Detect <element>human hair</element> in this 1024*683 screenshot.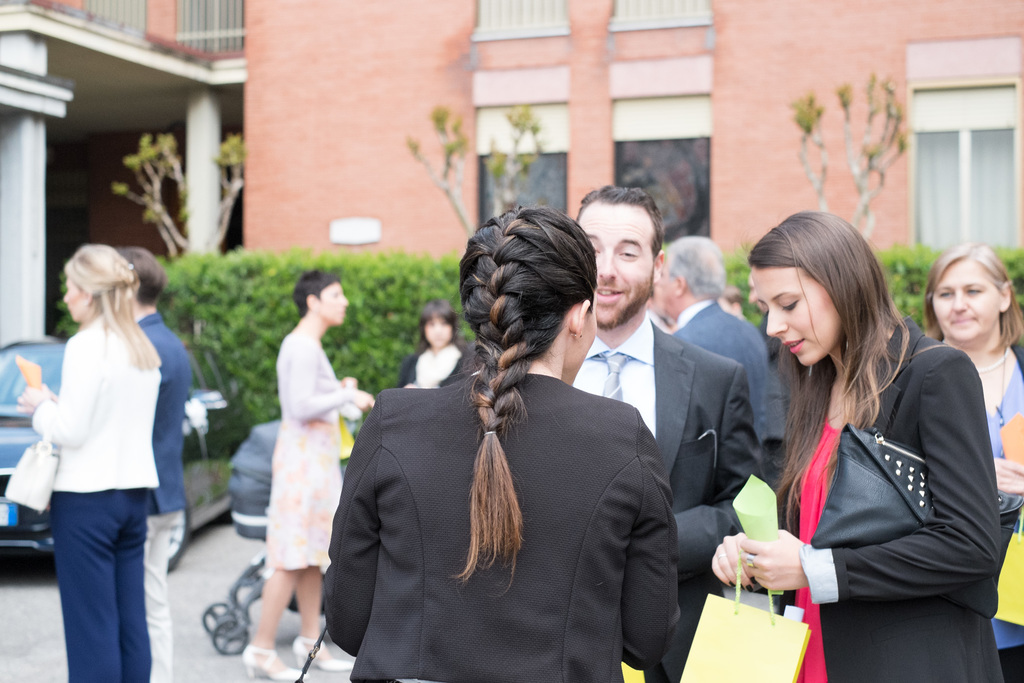
Detection: BBox(413, 298, 460, 340).
